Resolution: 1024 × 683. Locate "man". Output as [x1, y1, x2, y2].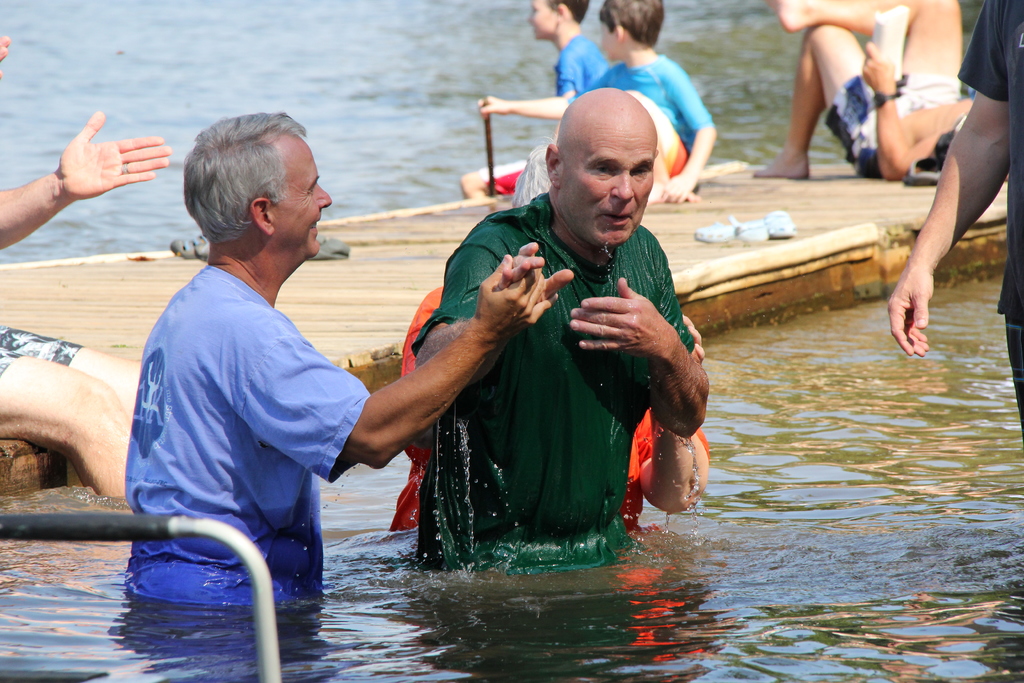
[0, 21, 139, 500].
